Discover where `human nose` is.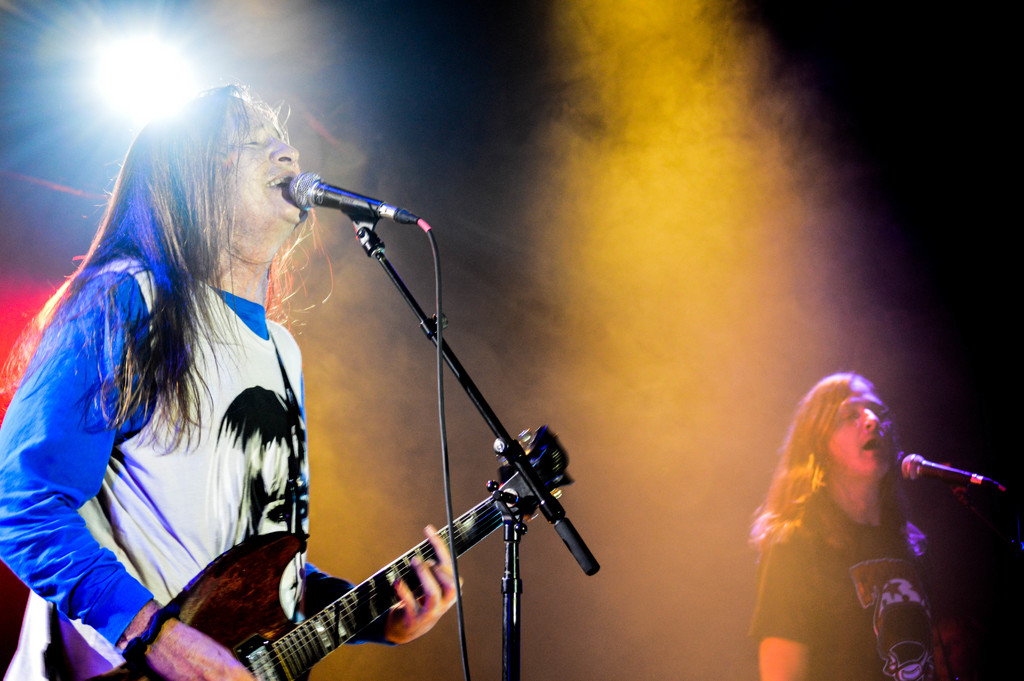
Discovered at <region>866, 406, 887, 431</region>.
